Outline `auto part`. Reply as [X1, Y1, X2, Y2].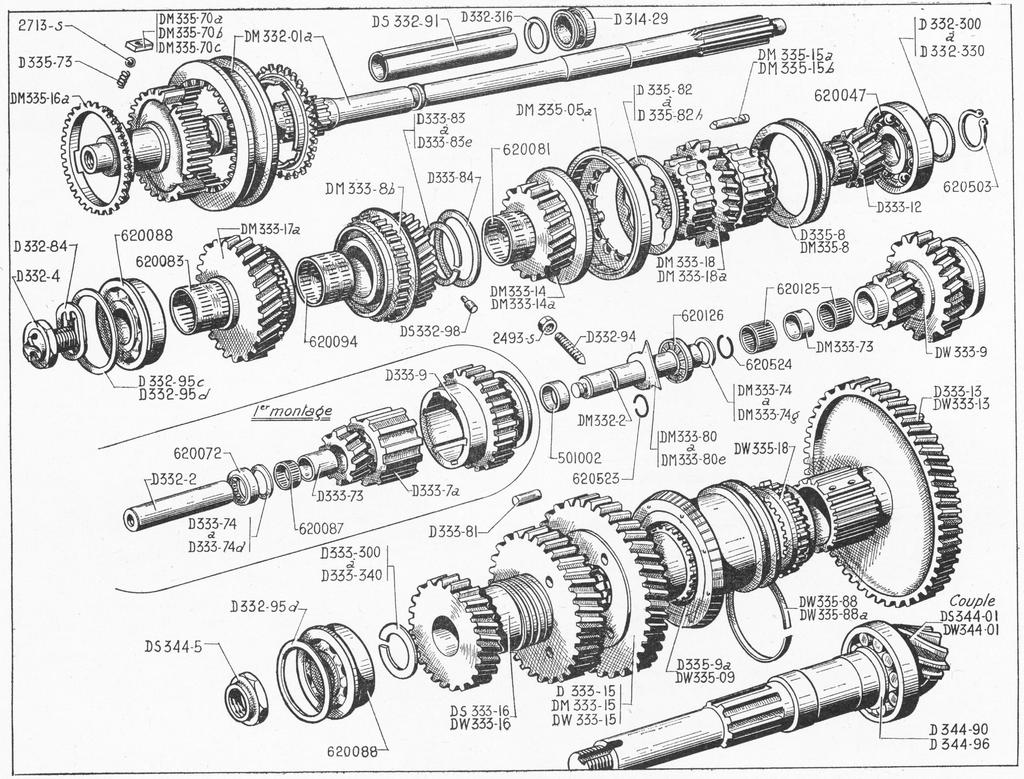
[271, 397, 423, 486].
